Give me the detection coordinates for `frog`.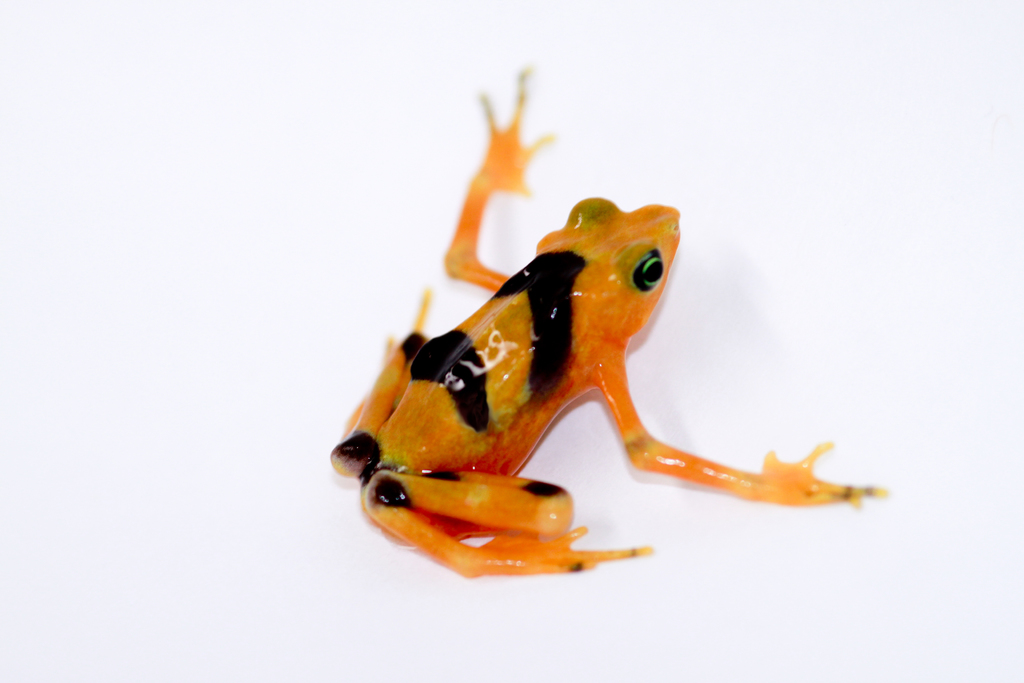
rect(332, 67, 890, 578).
